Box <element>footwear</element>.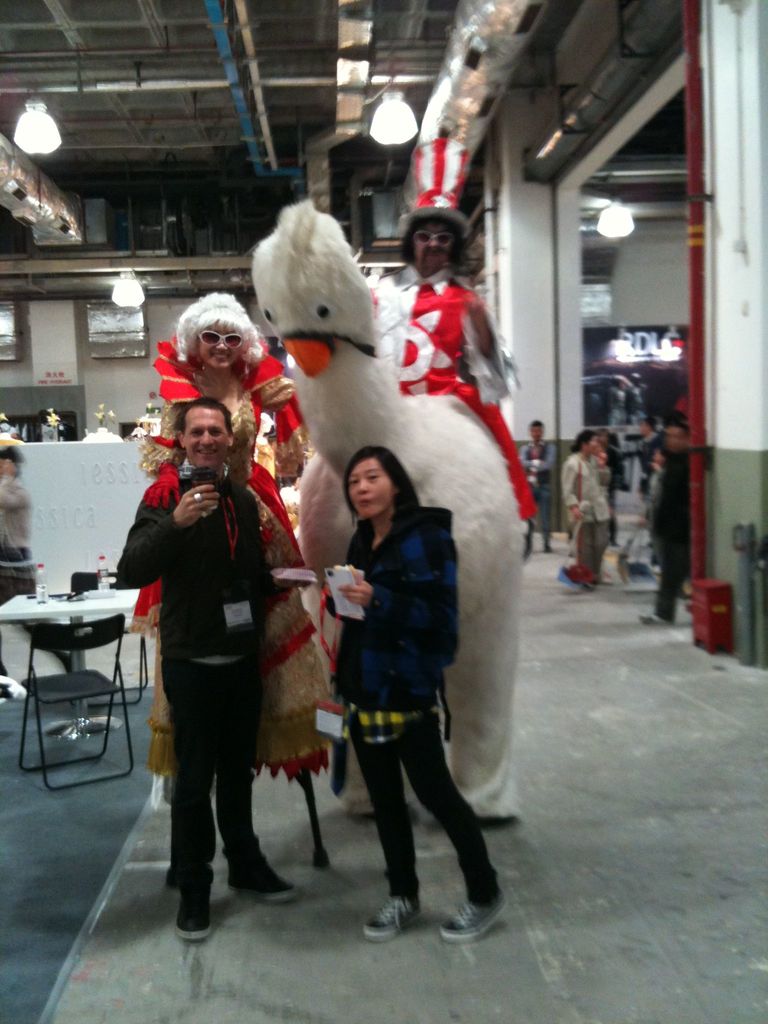
bbox=[233, 868, 298, 901].
